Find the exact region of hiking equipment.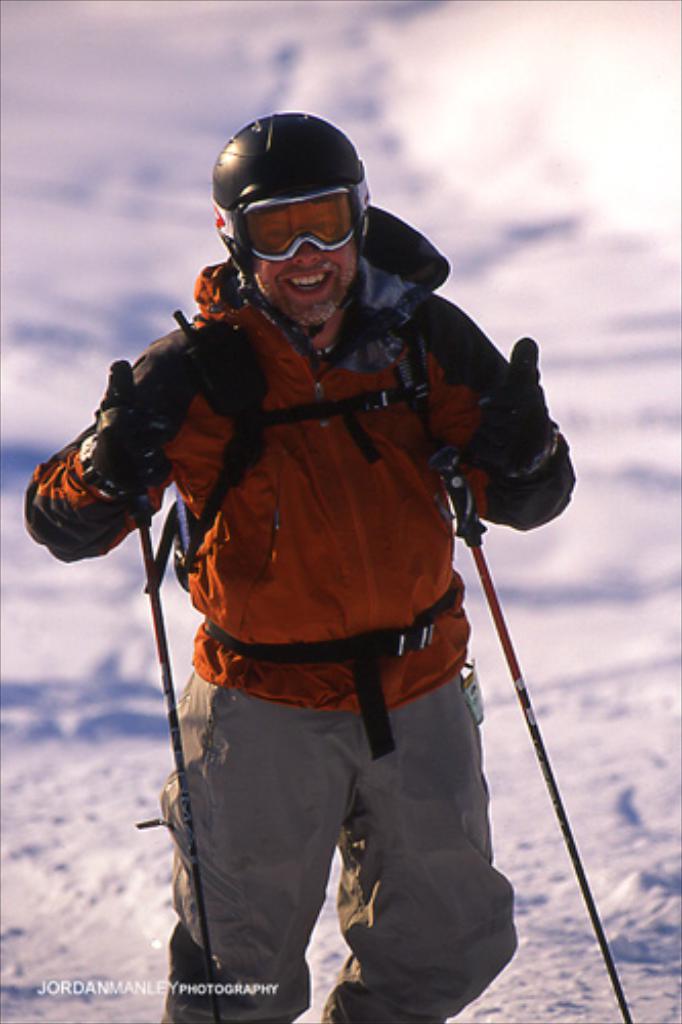
Exact region: <bbox>432, 451, 631, 1022</bbox>.
